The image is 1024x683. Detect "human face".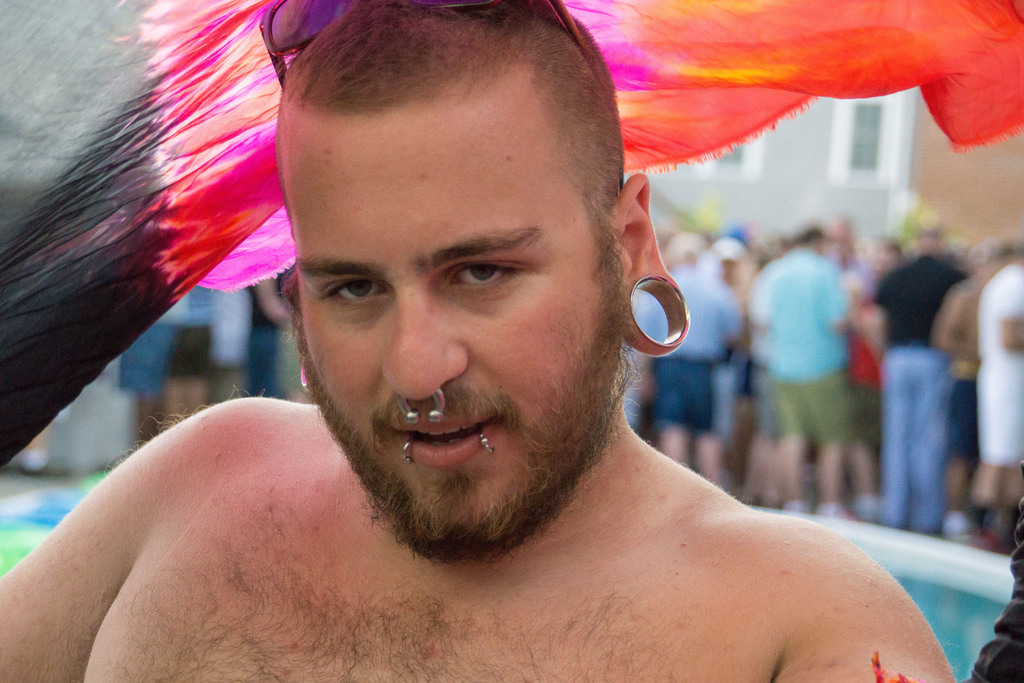
Detection: [x1=301, y1=103, x2=620, y2=556].
